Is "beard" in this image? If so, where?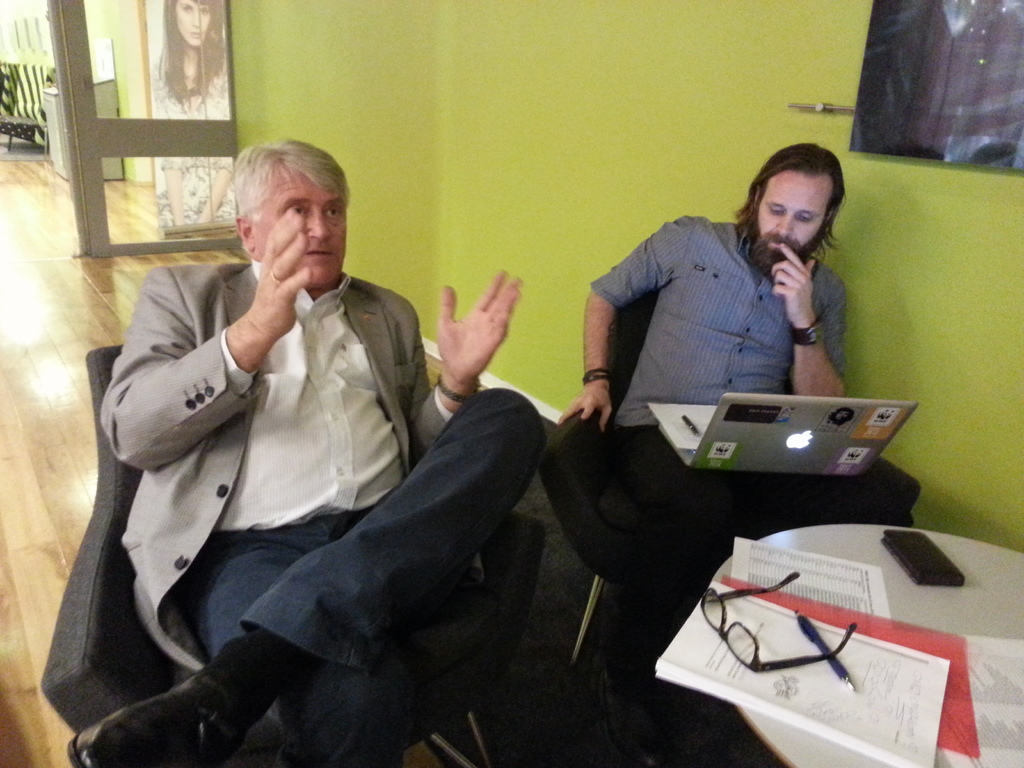
Yes, at {"x1": 747, "y1": 214, "x2": 825, "y2": 273}.
